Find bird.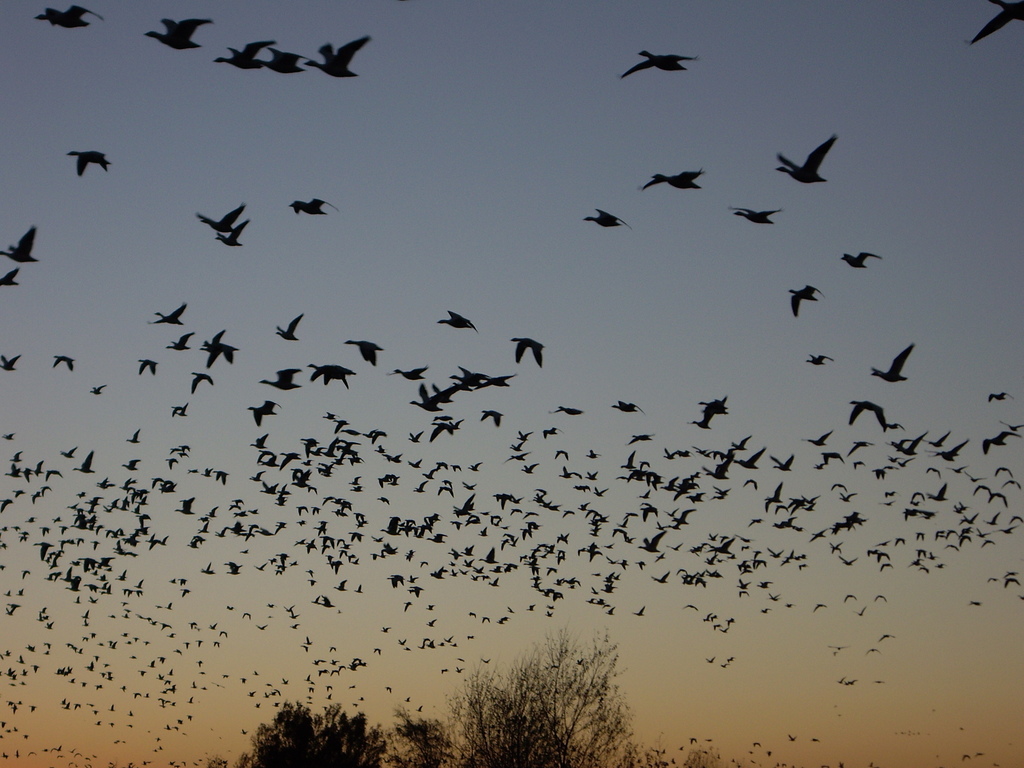
rect(35, 3, 107, 26).
